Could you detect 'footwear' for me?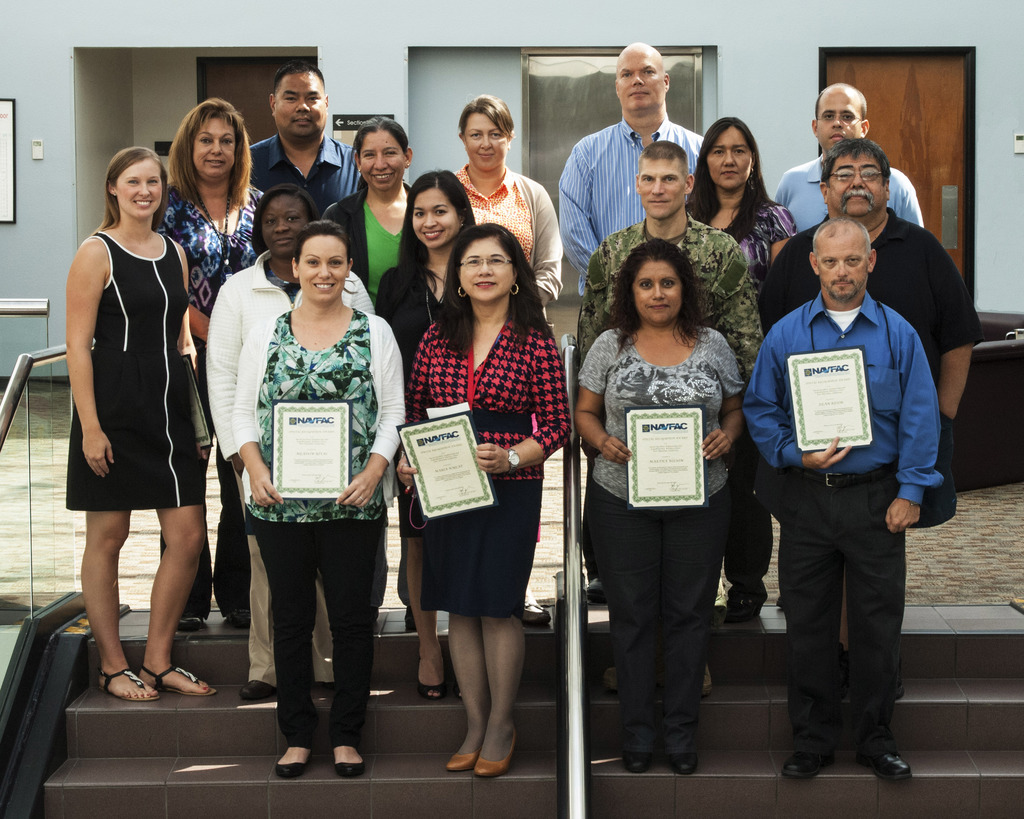
Detection result: [92,660,163,703].
